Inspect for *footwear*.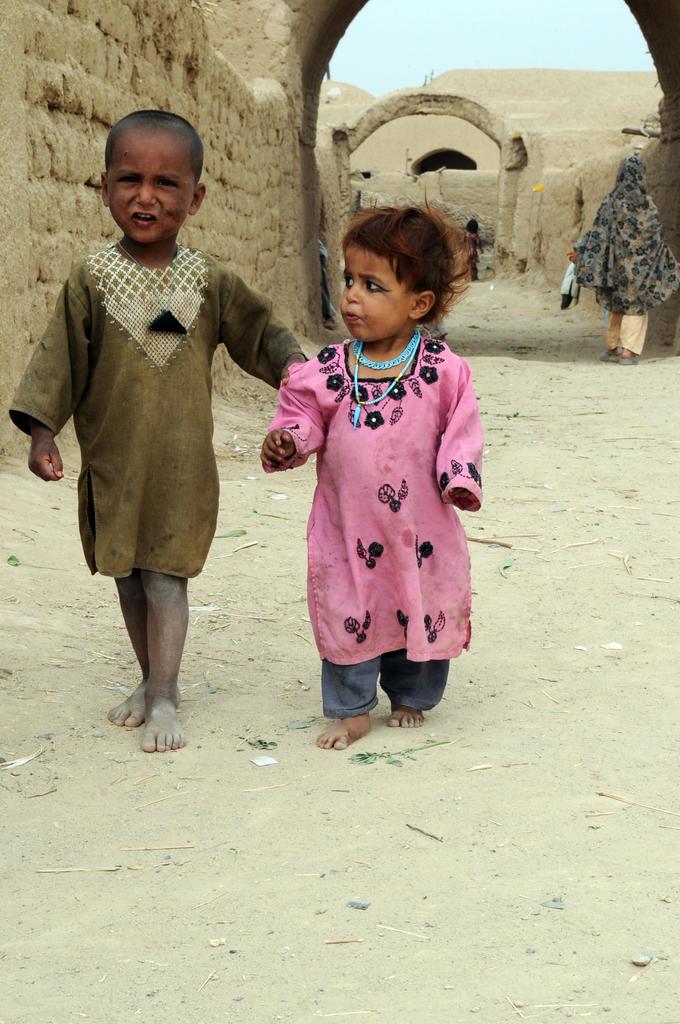
Inspection: region(617, 346, 636, 372).
